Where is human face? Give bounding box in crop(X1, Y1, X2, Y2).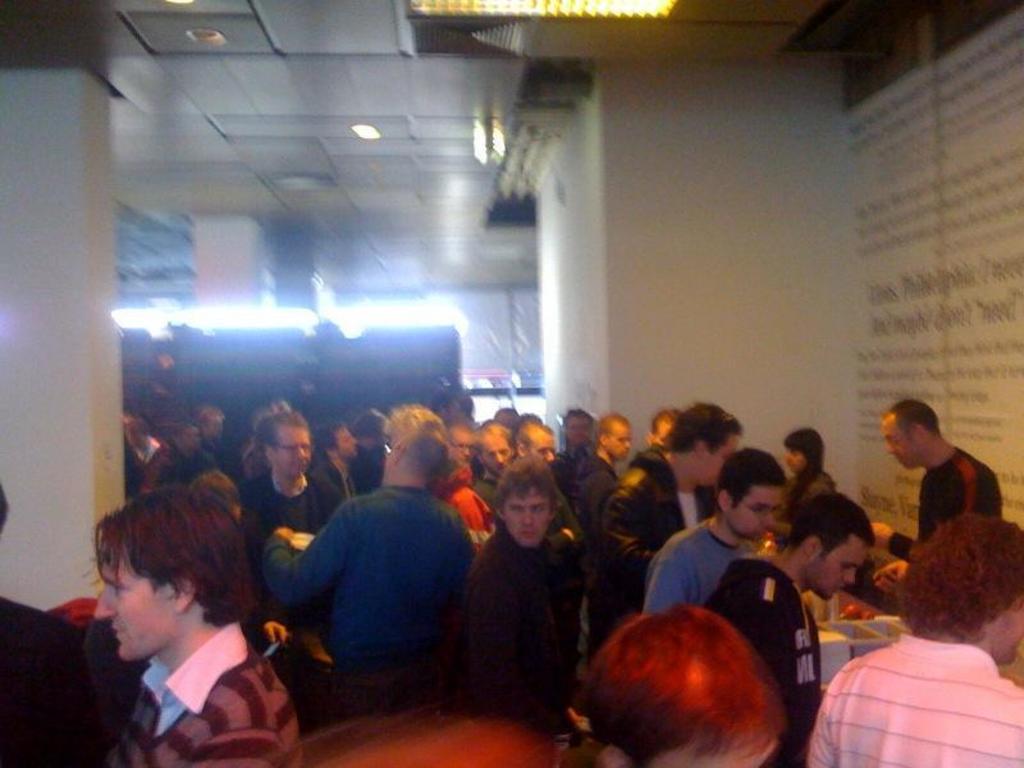
crop(804, 534, 872, 602).
